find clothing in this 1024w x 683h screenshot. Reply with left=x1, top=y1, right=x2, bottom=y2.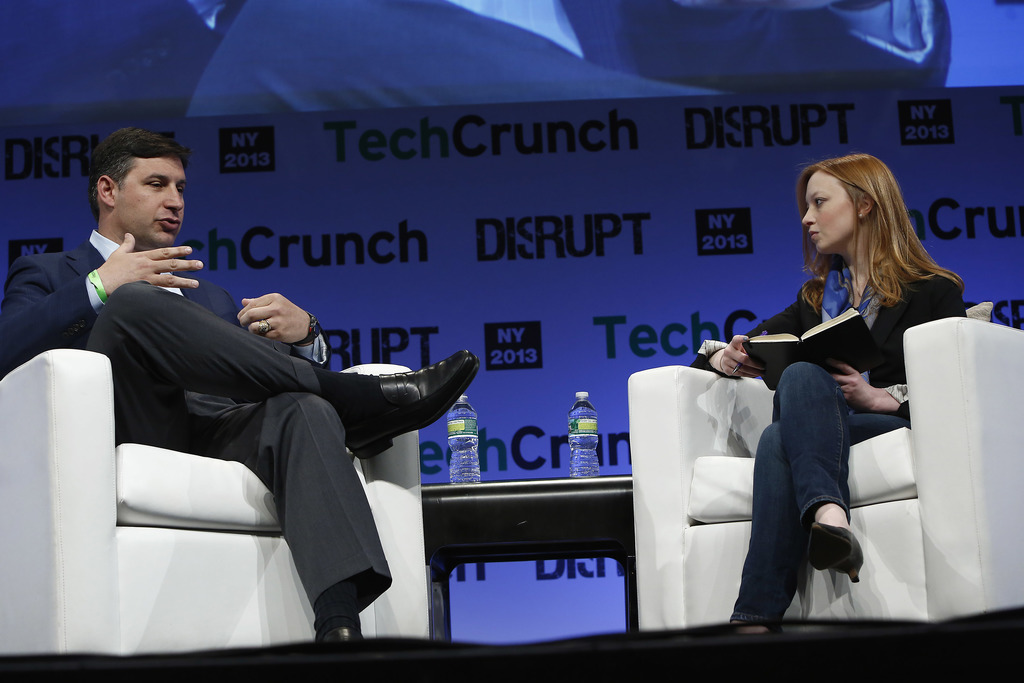
left=701, top=208, right=979, bottom=597.
